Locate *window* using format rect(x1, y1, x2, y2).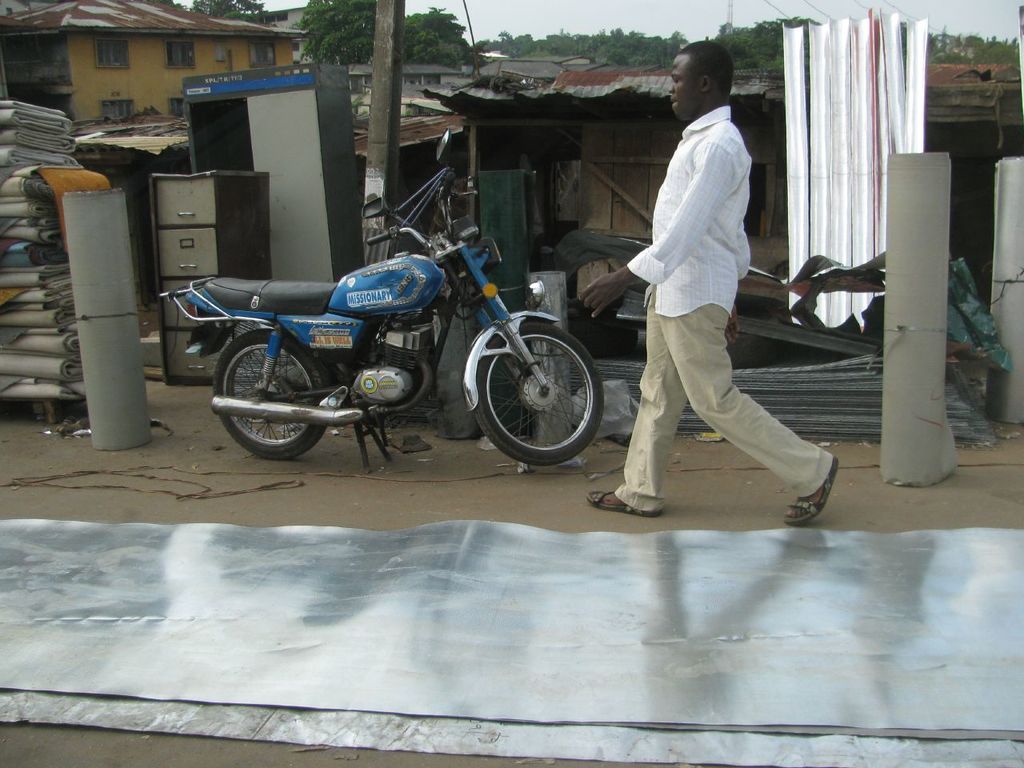
rect(247, 39, 277, 66).
